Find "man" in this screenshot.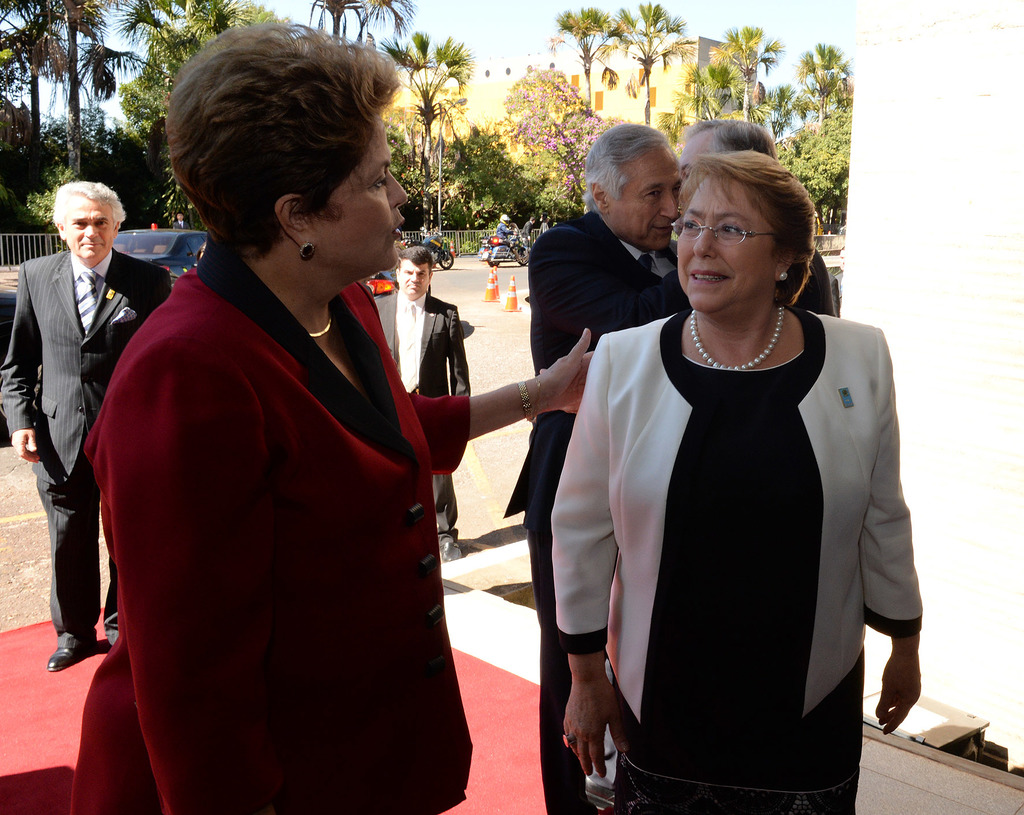
The bounding box for "man" is (6,163,129,653).
